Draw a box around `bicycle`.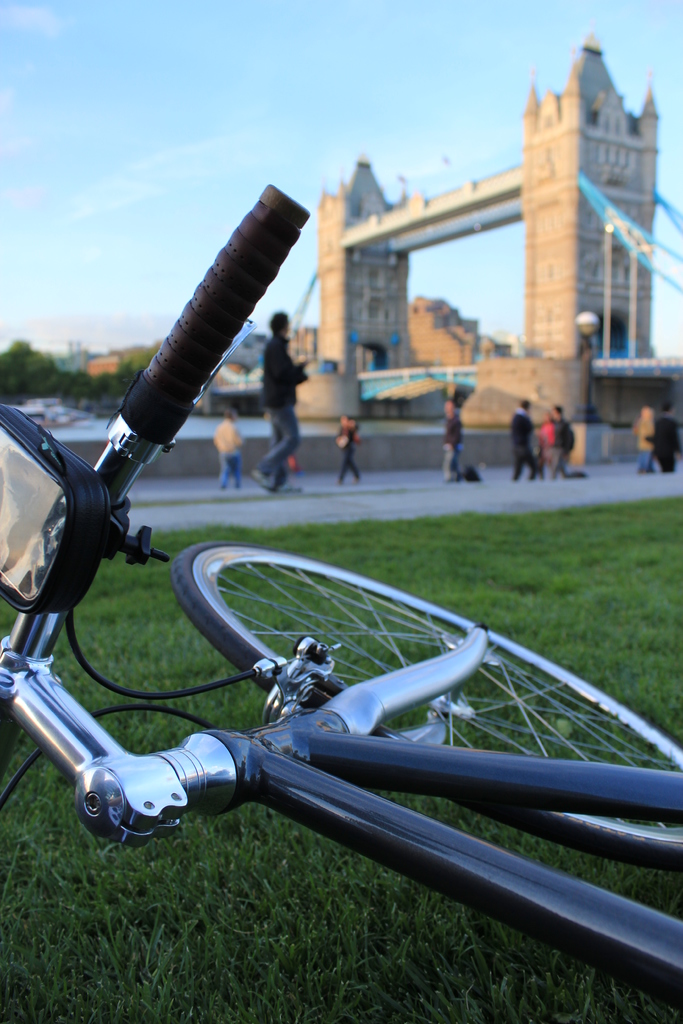
left=0, top=188, right=682, bottom=989.
